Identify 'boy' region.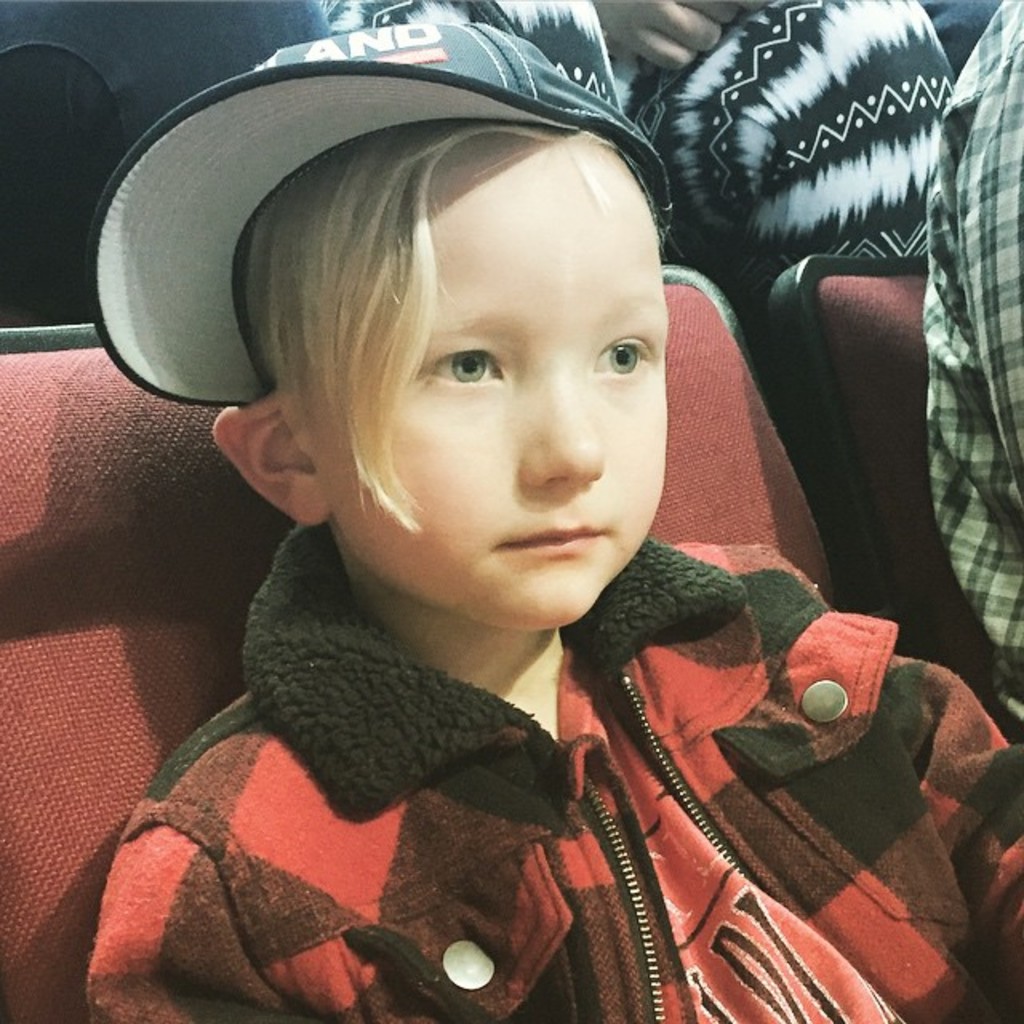
Region: detection(93, 32, 1022, 1022).
